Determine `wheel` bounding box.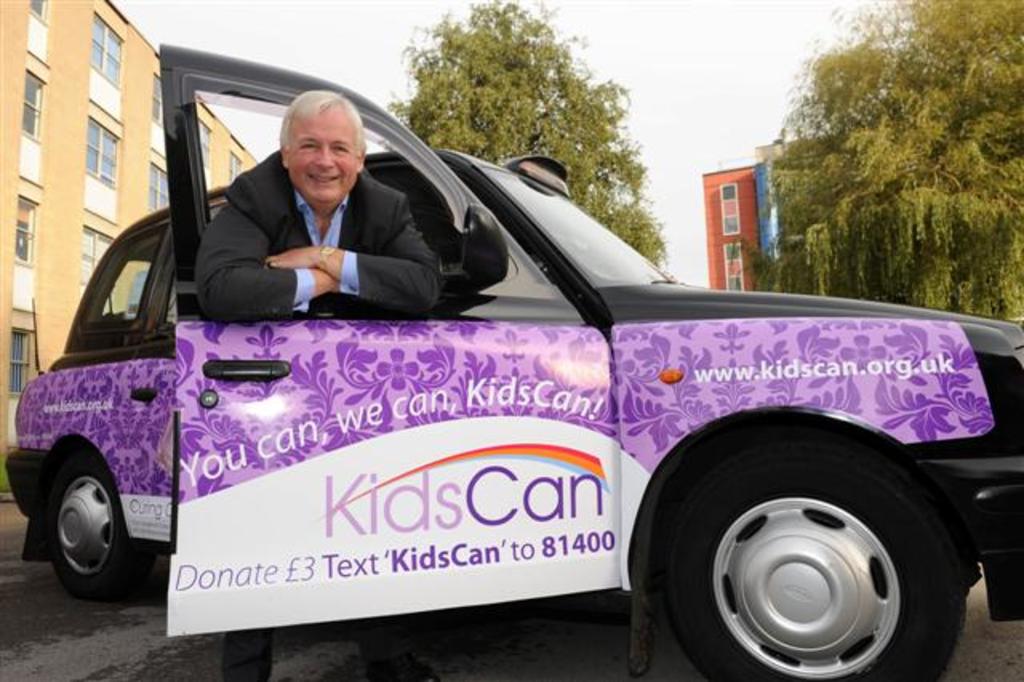
Determined: (left=40, top=451, right=150, bottom=615).
